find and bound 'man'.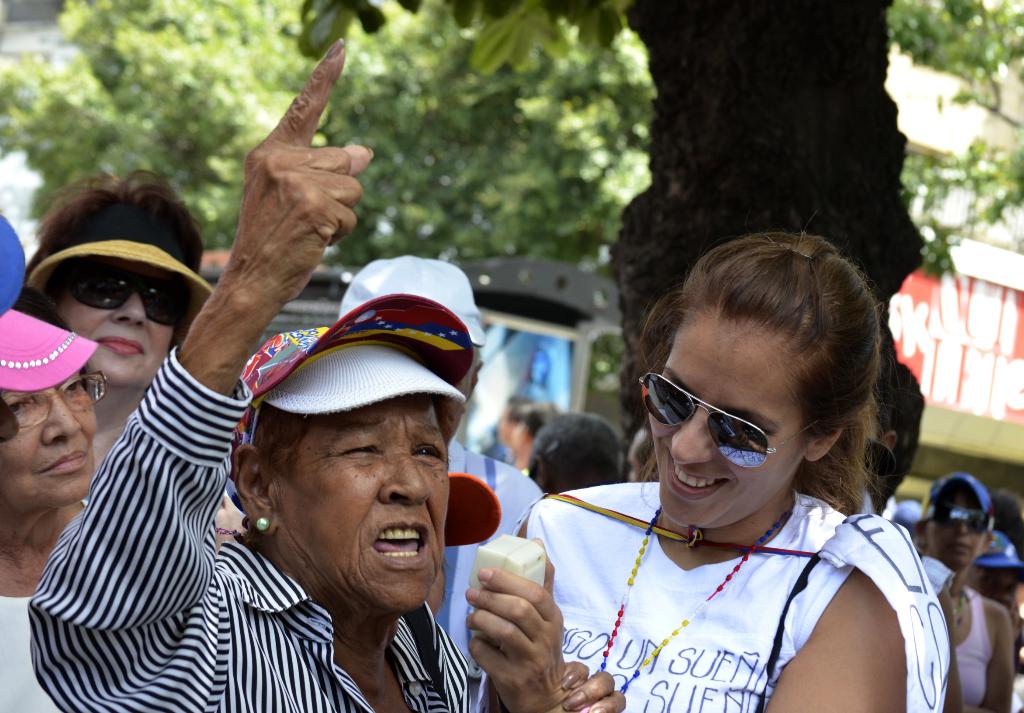
Bound: left=24, top=35, right=626, bottom=712.
